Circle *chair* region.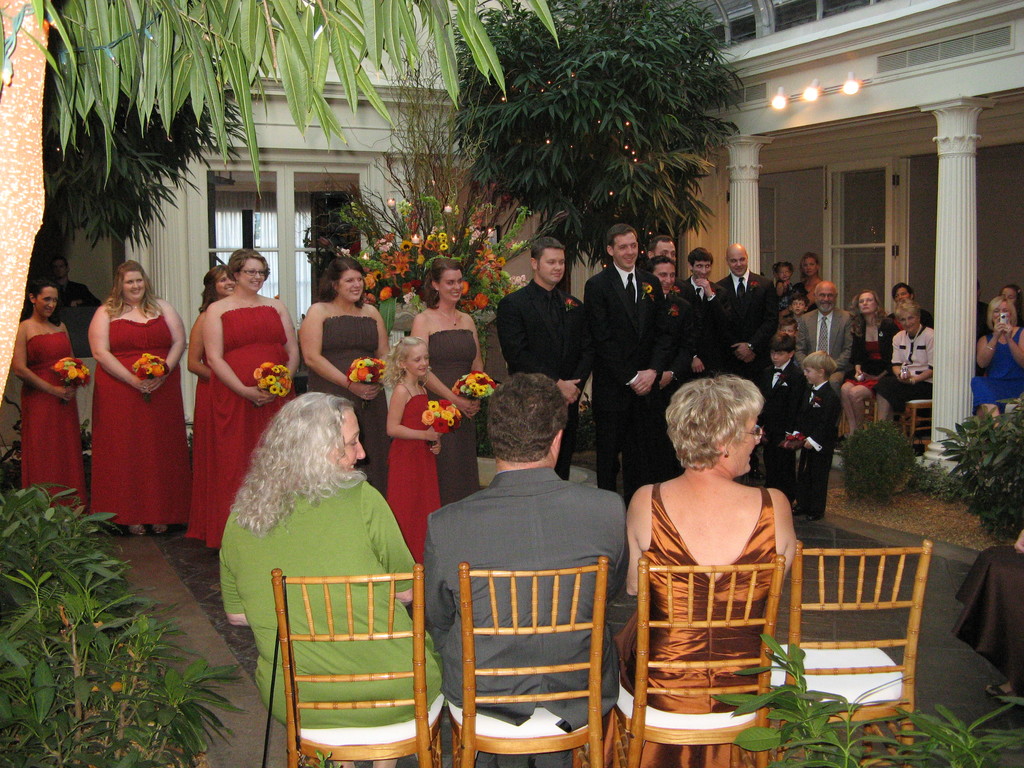
Region: 755:534:936:732.
